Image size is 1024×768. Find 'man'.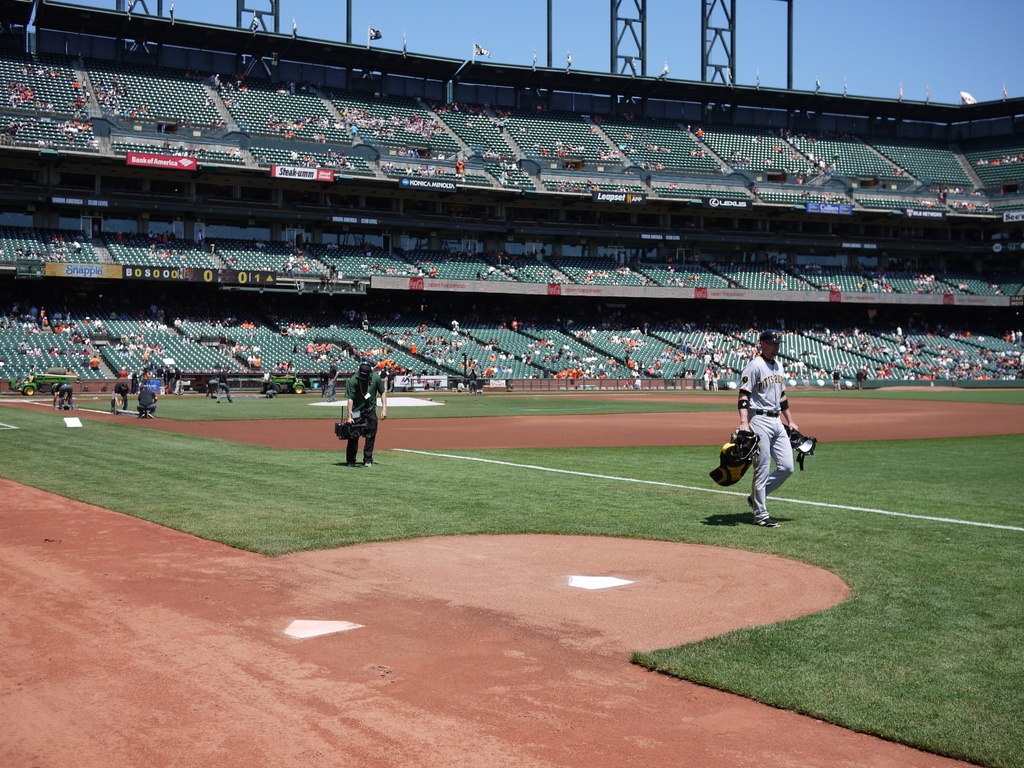
select_region(20, 318, 31, 326).
